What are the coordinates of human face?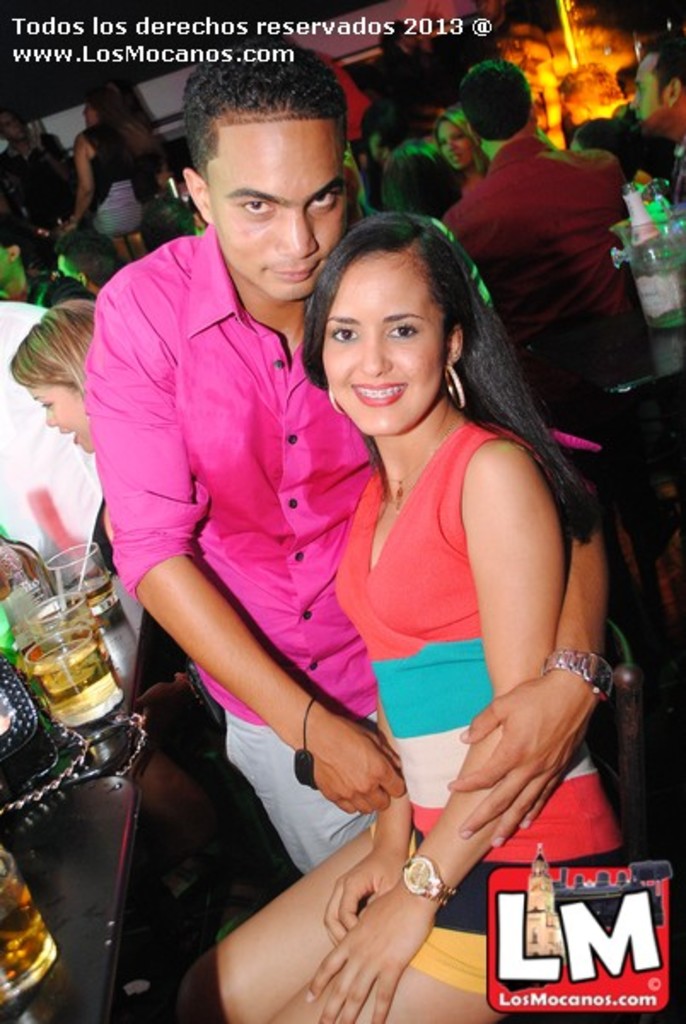
26 382 90 449.
